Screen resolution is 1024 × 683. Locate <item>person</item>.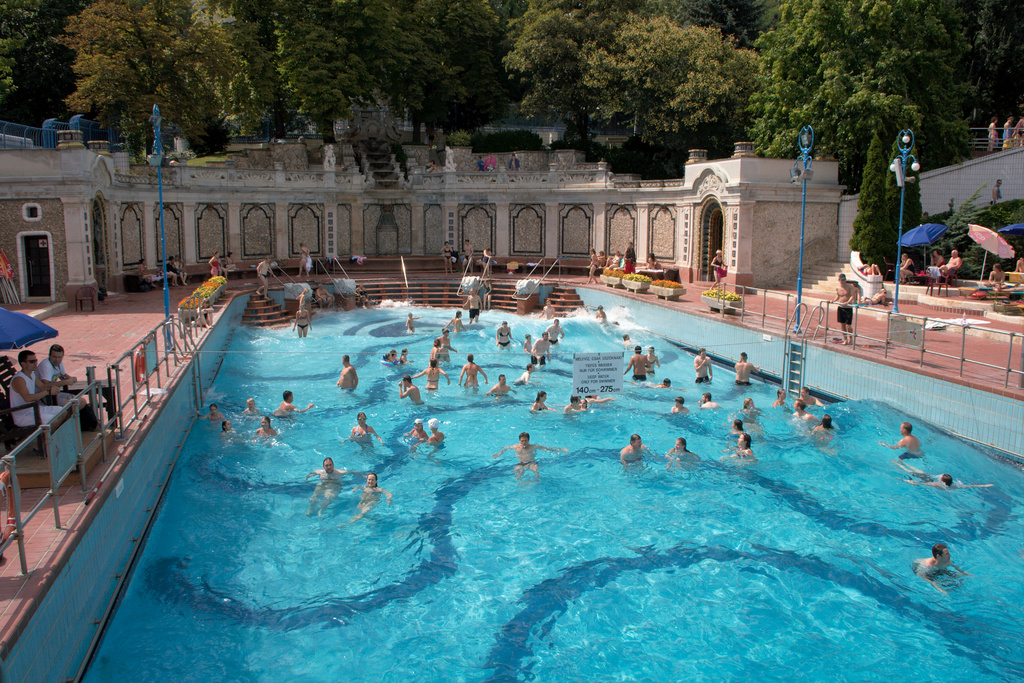
(x1=356, y1=284, x2=369, y2=307).
